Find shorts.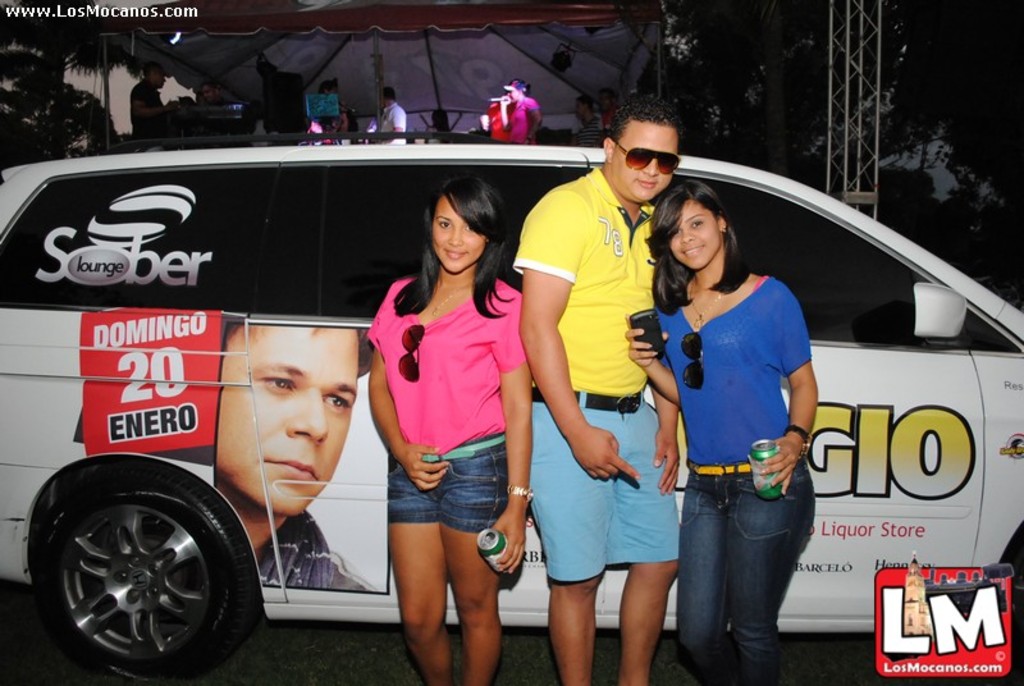
l=387, t=430, r=507, b=532.
